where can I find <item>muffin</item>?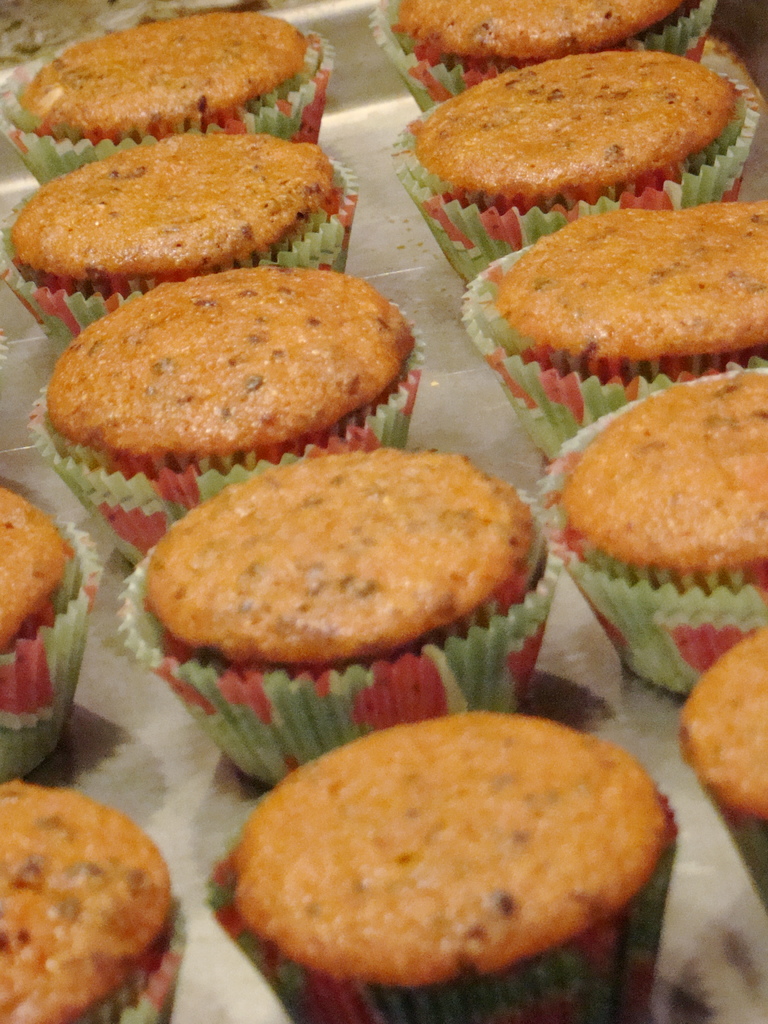
You can find it at 0 476 100 784.
